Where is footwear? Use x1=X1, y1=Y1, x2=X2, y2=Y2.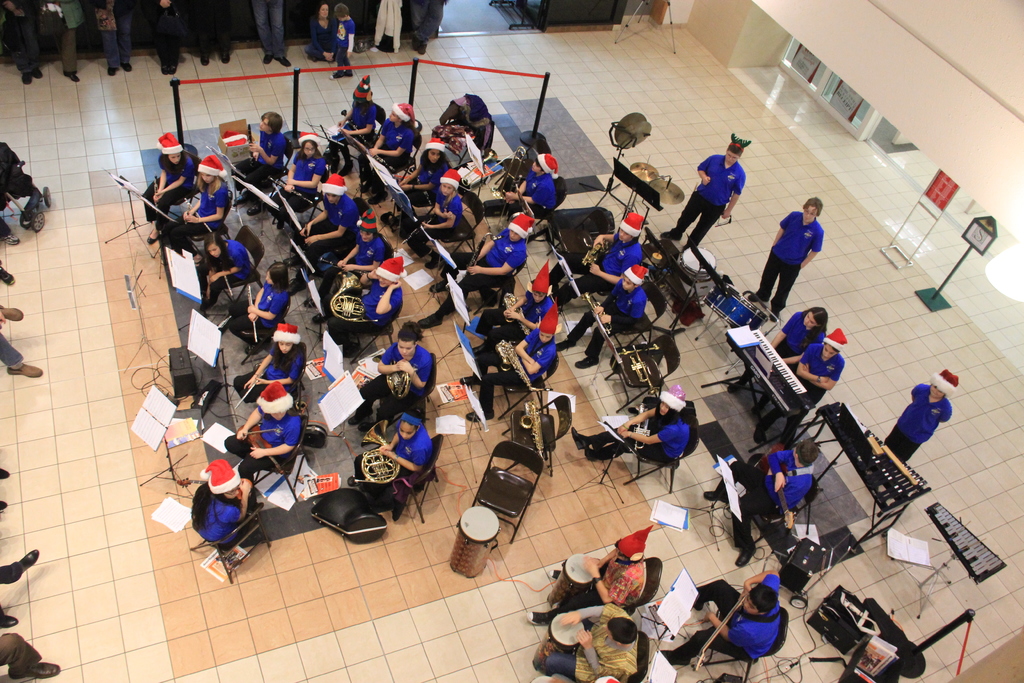
x1=0, y1=498, x2=8, y2=514.
